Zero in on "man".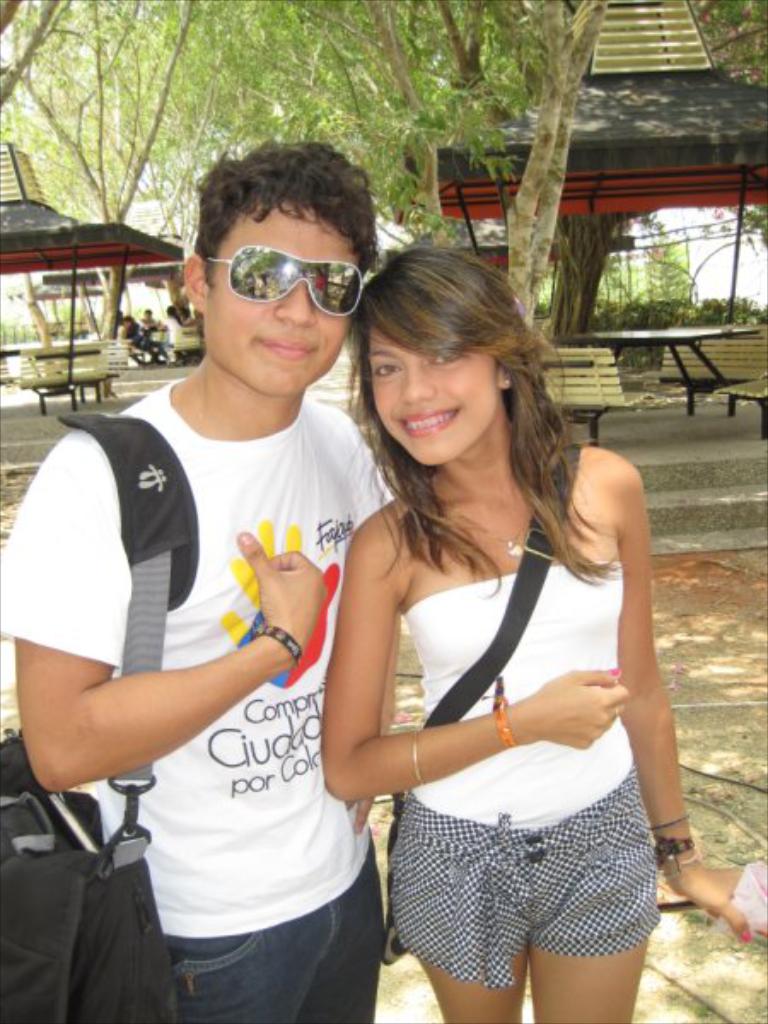
Zeroed in: {"x1": 142, "y1": 305, "x2": 169, "y2": 357}.
